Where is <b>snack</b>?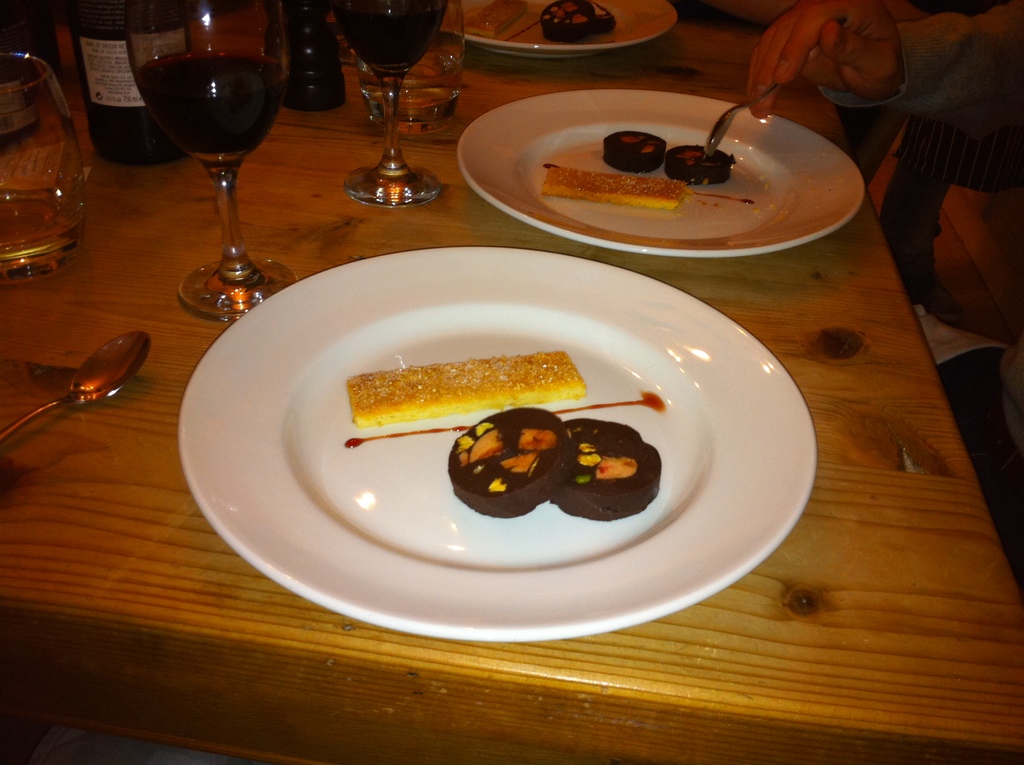
locate(342, 352, 668, 519).
